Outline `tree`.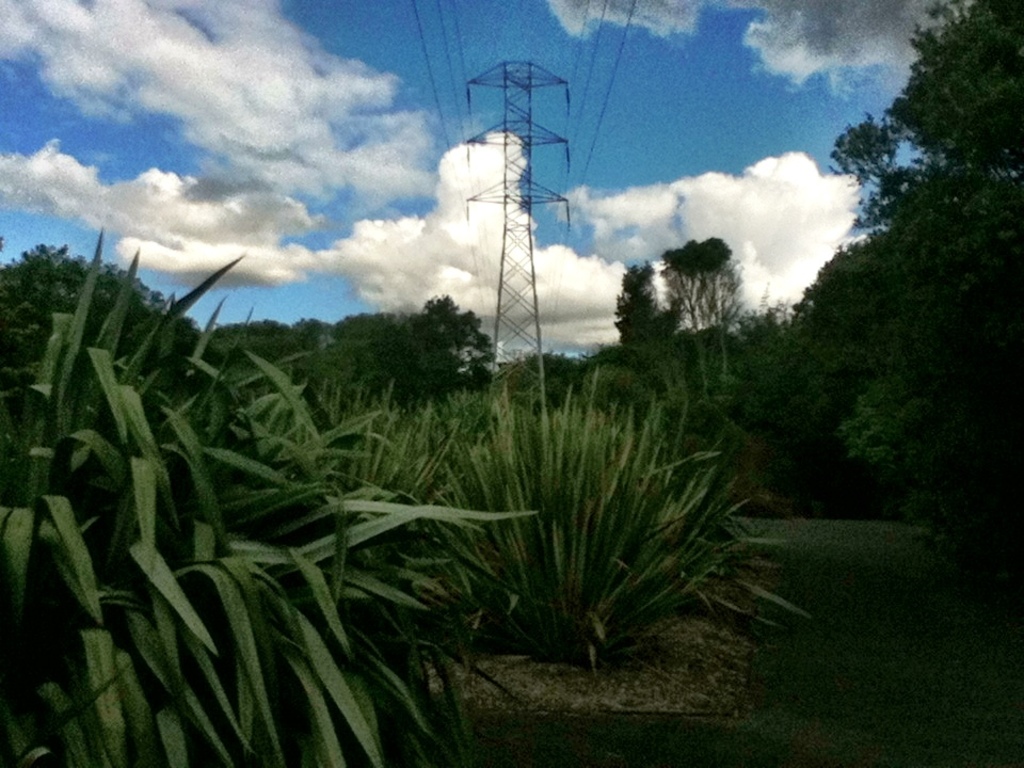
Outline: box(658, 233, 743, 406).
